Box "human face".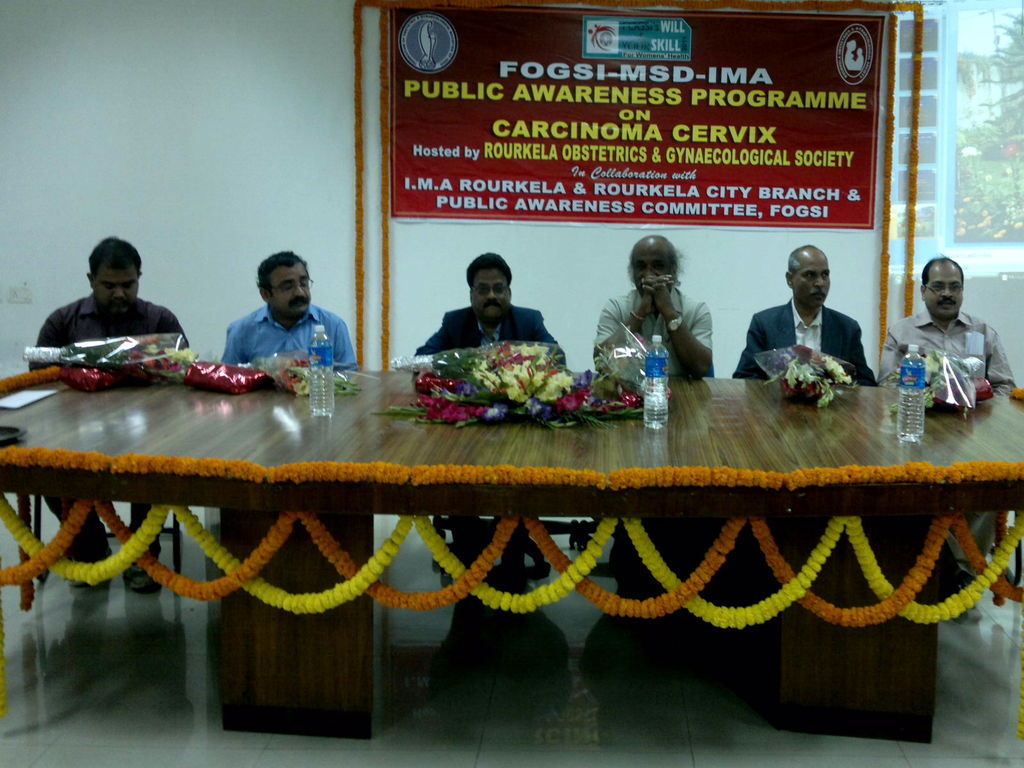
bbox(630, 241, 675, 298).
